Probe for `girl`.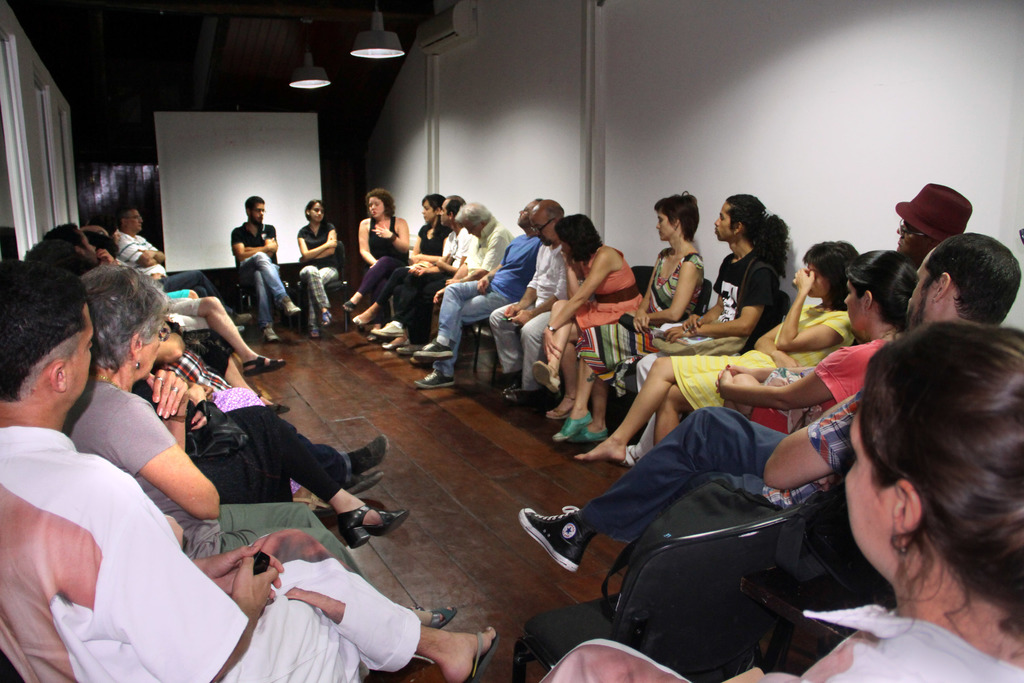
Probe result: {"left": 291, "top": 197, "right": 347, "bottom": 344}.
